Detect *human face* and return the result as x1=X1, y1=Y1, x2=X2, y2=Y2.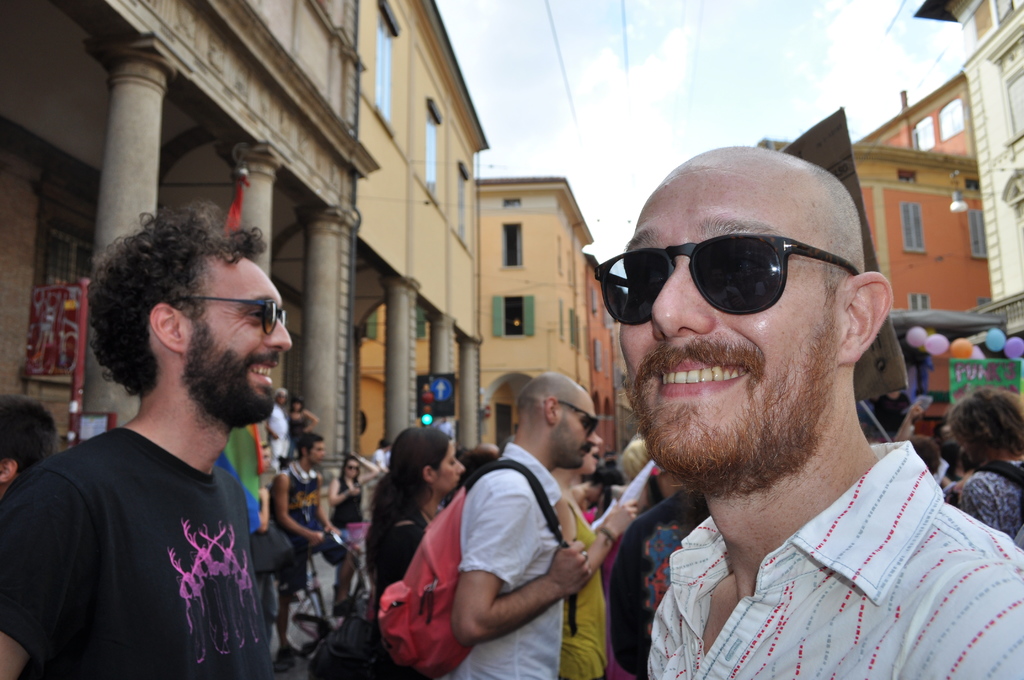
x1=435, y1=441, x2=464, y2=490.
